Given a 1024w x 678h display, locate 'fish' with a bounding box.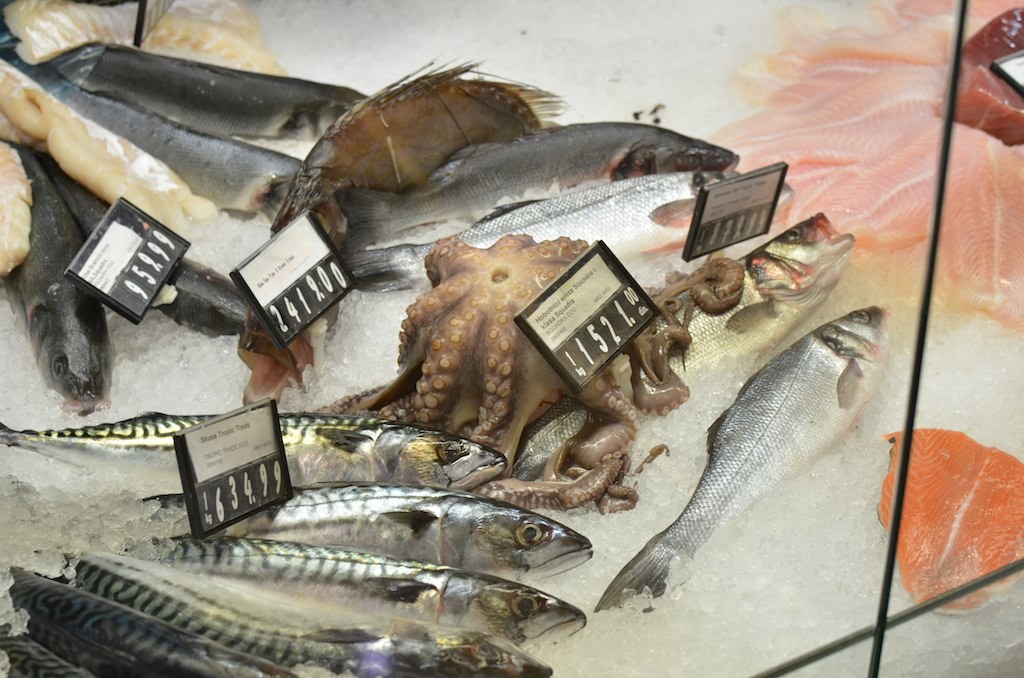
Located: l=57, t=42, r=368, b=143.
